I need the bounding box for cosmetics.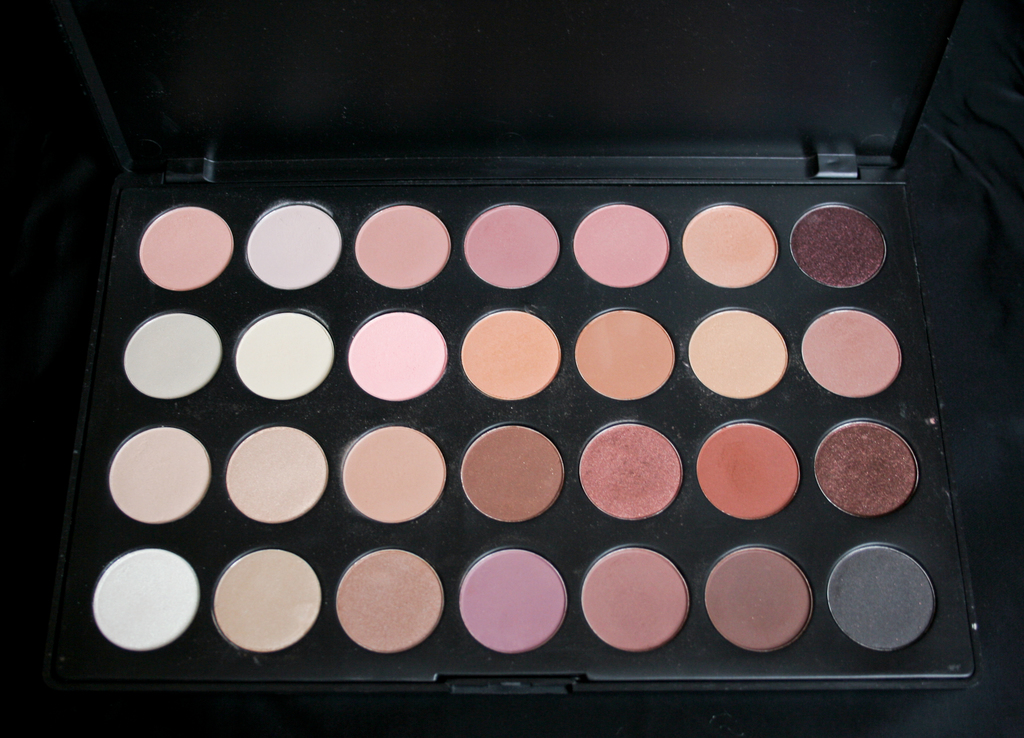
Here it is: Rect(694, 425, 799, 516).
